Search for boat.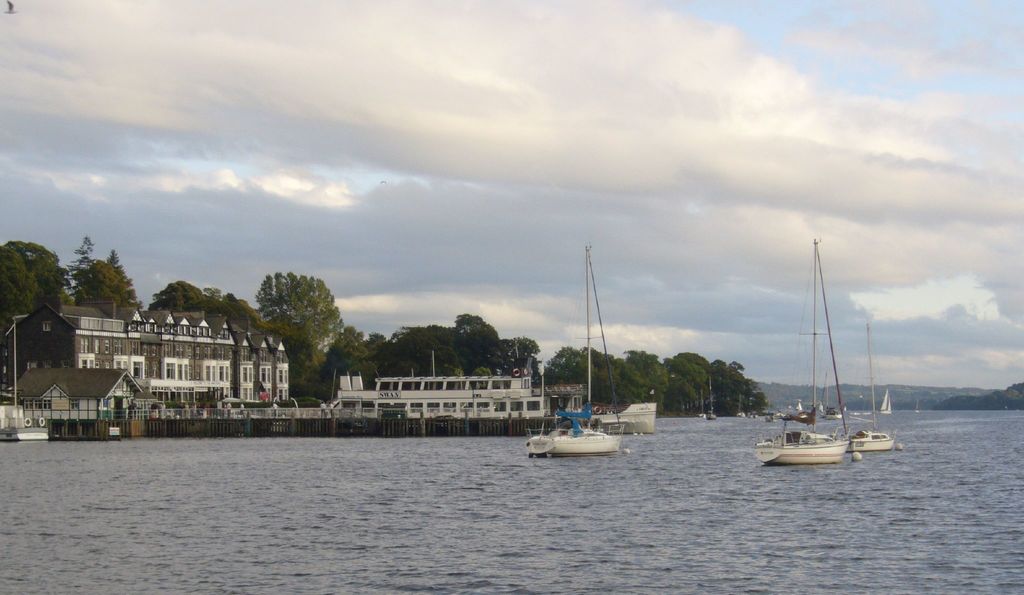
Found at rect(707, 380, 716, 419).
